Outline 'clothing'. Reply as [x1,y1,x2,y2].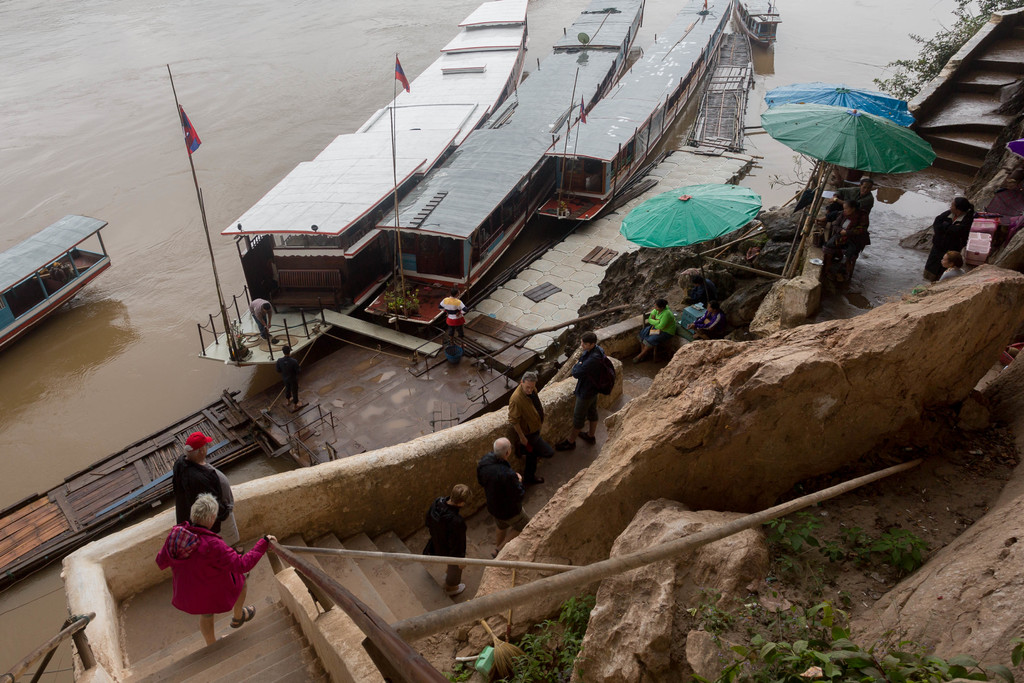
[477,443,537,523].
